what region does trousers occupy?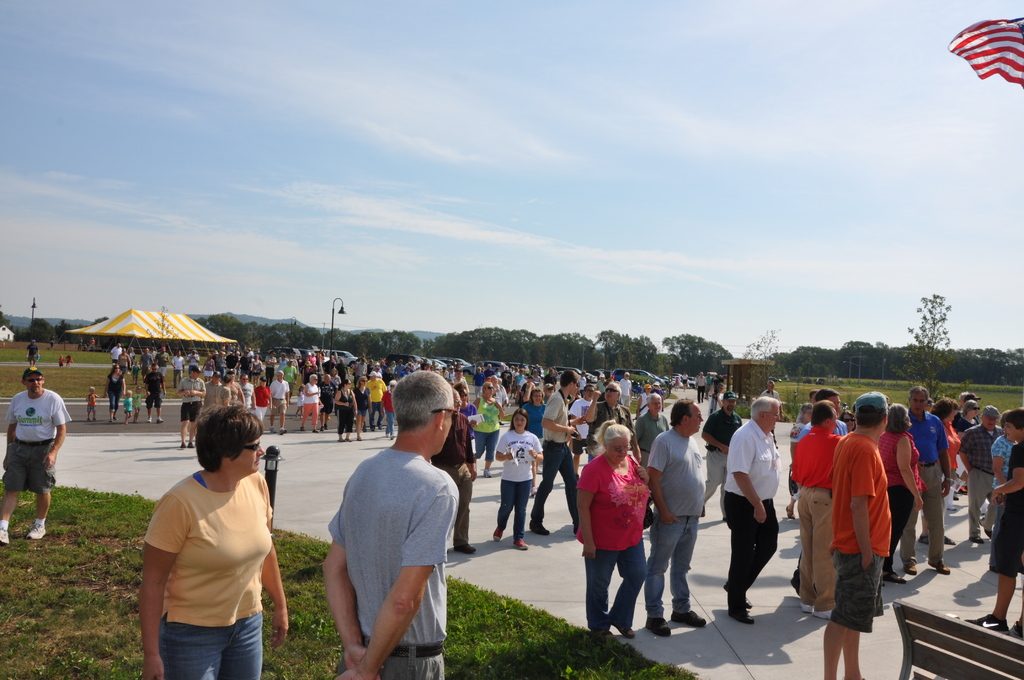
left=157, top=605, right=266, bottom=679.
